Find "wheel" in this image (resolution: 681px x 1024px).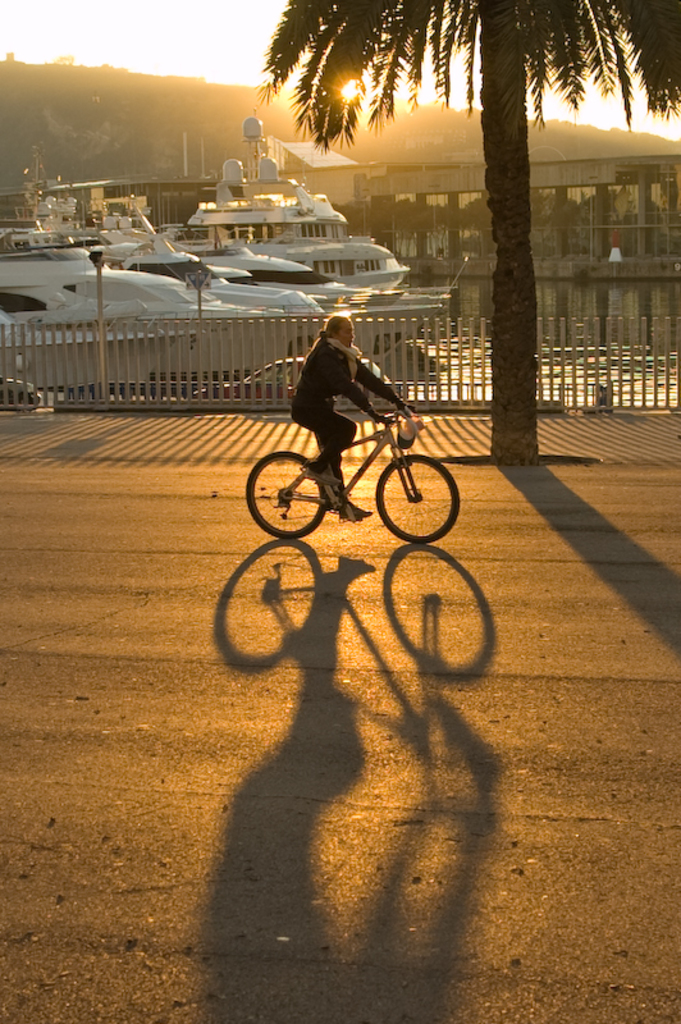
370/452/463/547.
